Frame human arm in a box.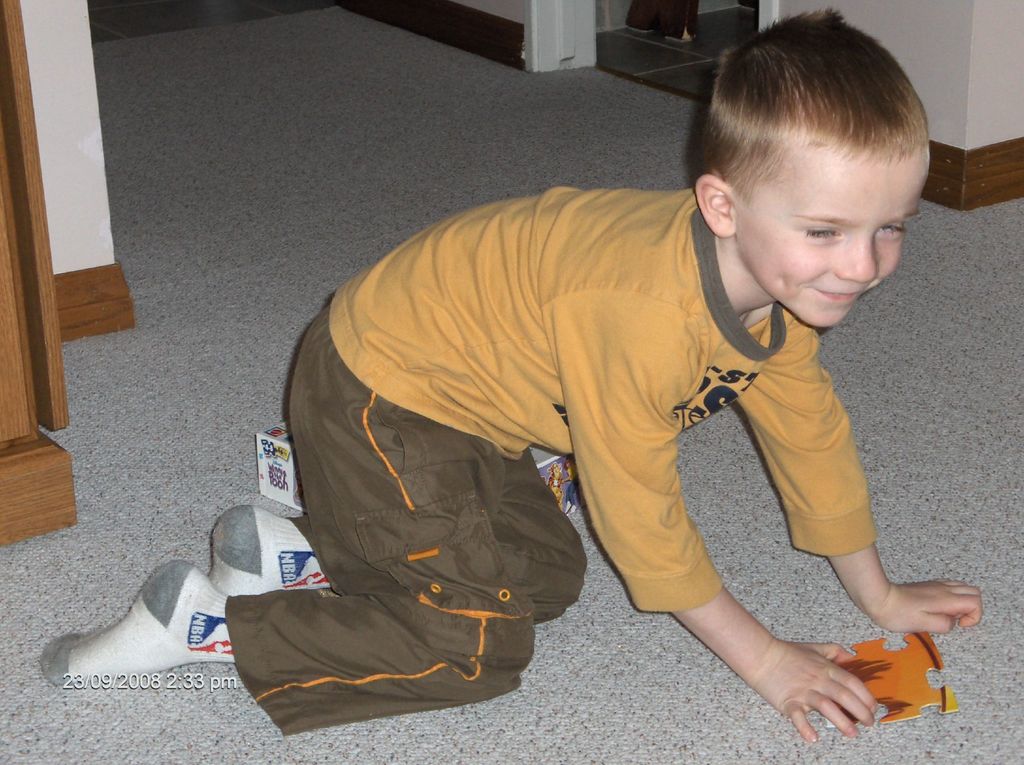
detection(550, 290, 880, 745).
